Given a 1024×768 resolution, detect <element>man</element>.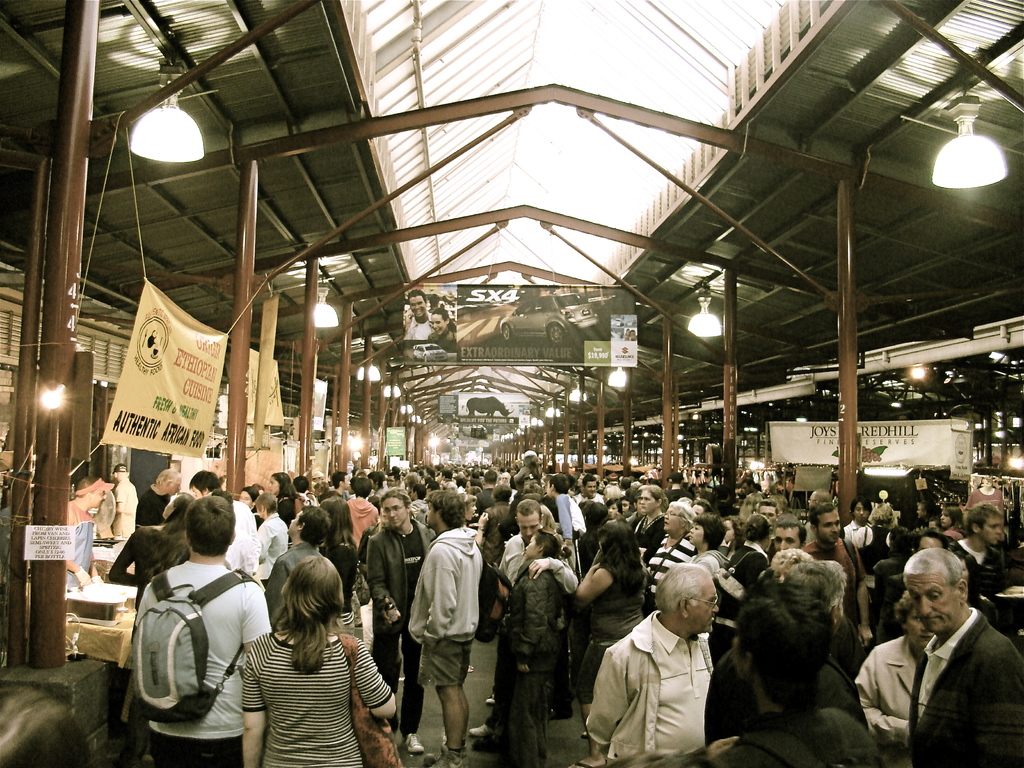
[255,492,291,563].
